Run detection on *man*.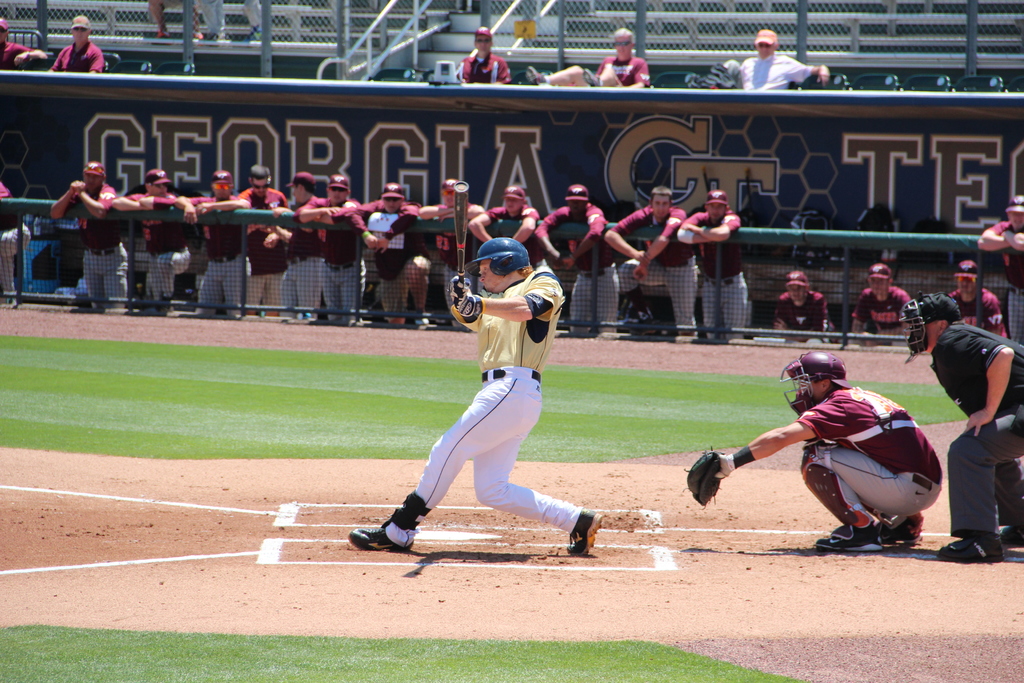
Result: locate(766, 272, 834, 350).
